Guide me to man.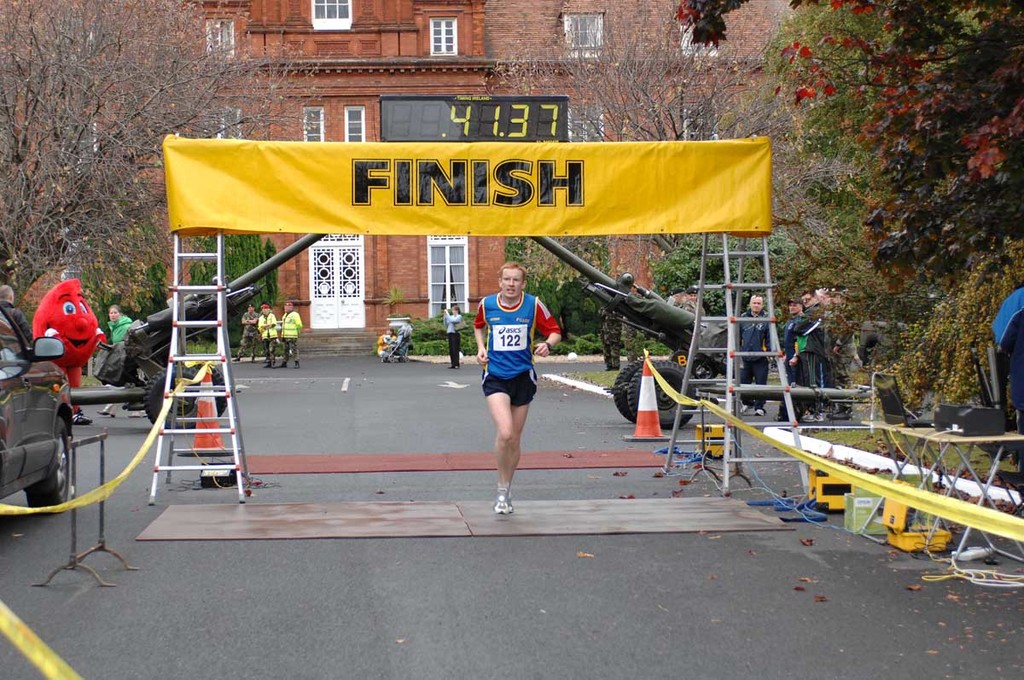
Guidance: BBox(825, 274, 852, 431).
